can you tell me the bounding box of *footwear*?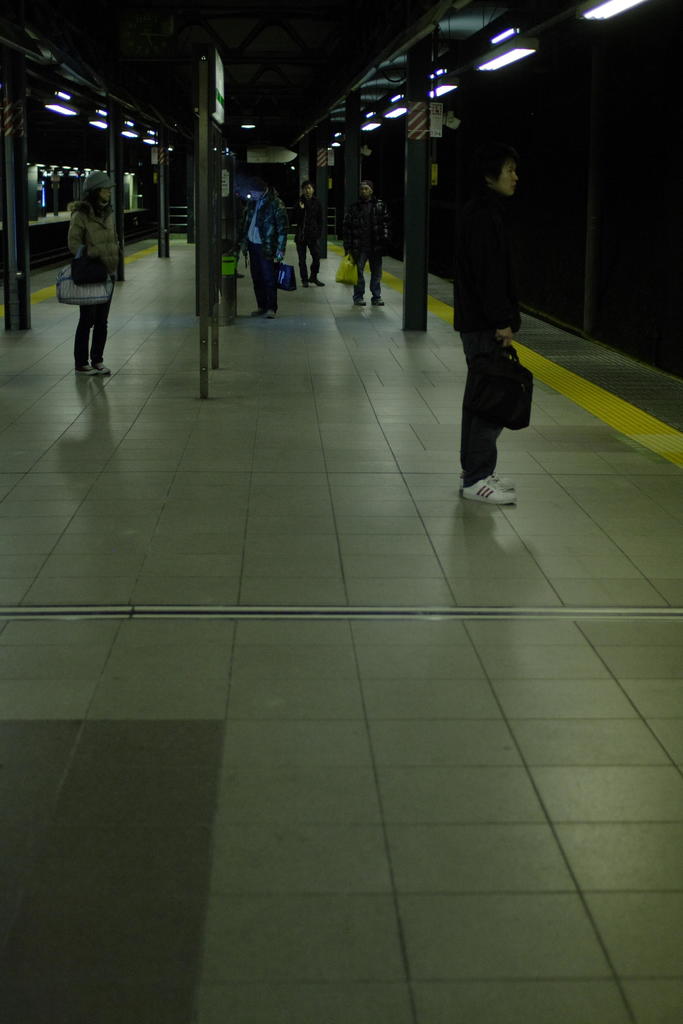
[309, 273, 325, 287].
